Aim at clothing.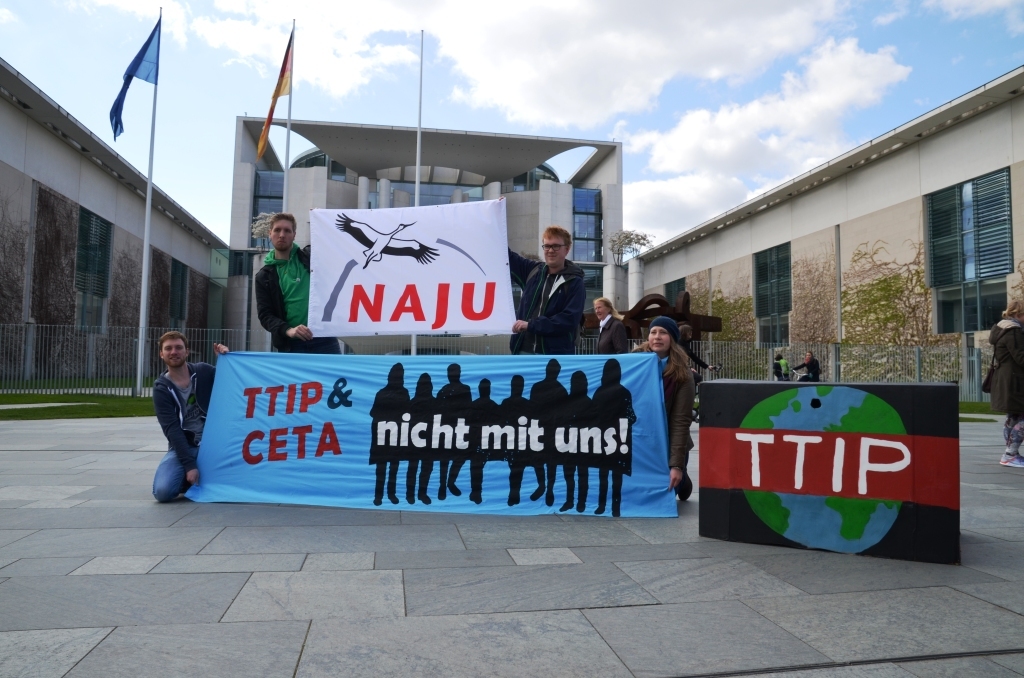
Aimed at (252, 240, 339, 360).
